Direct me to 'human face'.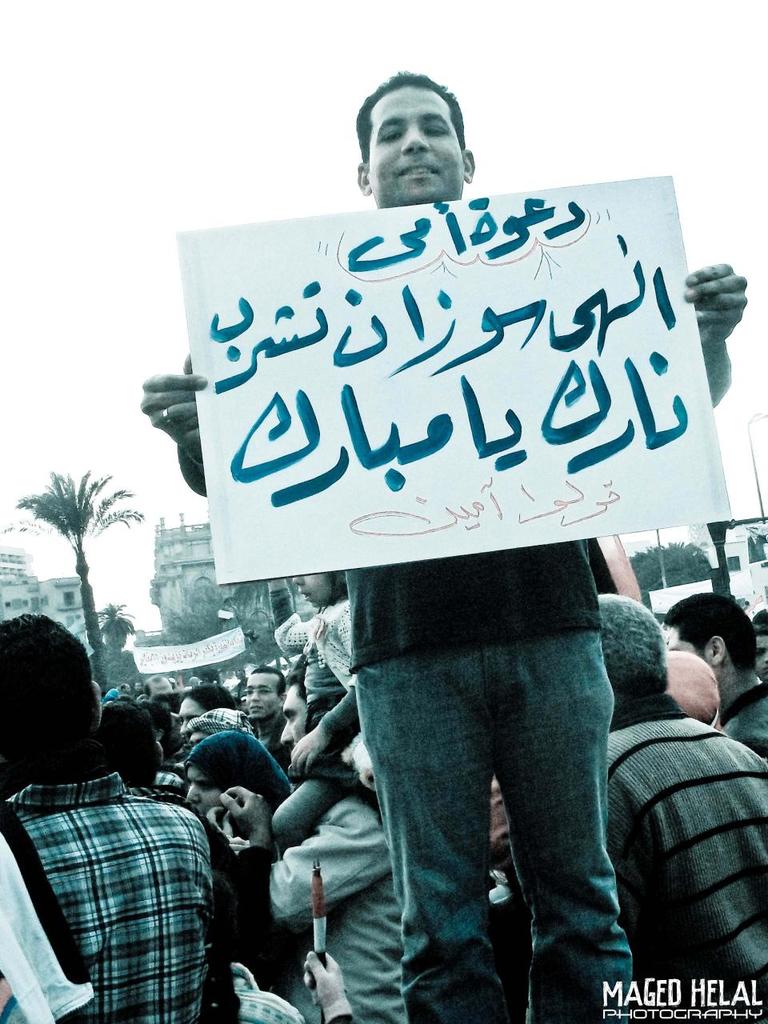
Direction: (278,686,305,750).
